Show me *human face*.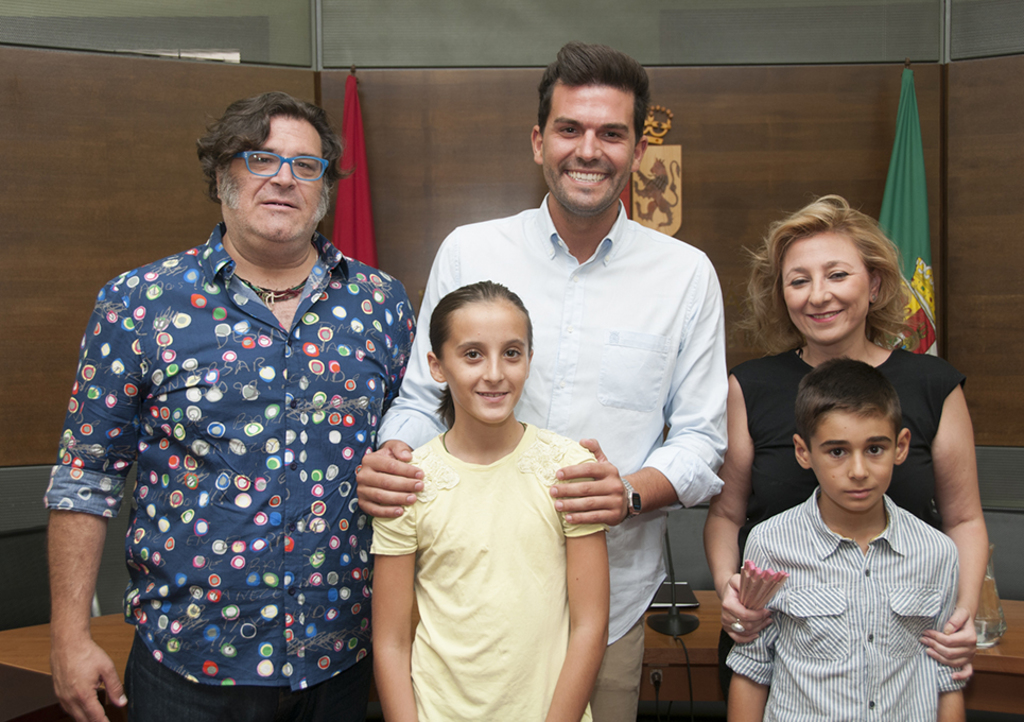
*human face* is here: left=812, top=410, right=895, bottom=516.
